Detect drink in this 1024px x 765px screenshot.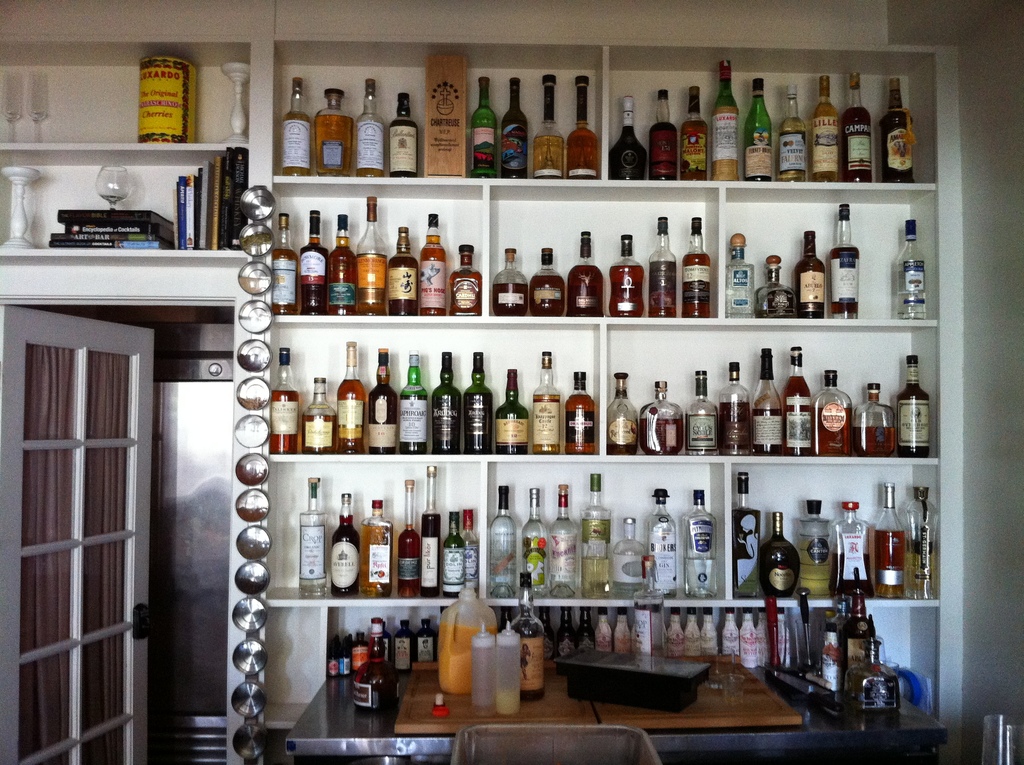
Detection: crop(355, 77, 385, 177).
